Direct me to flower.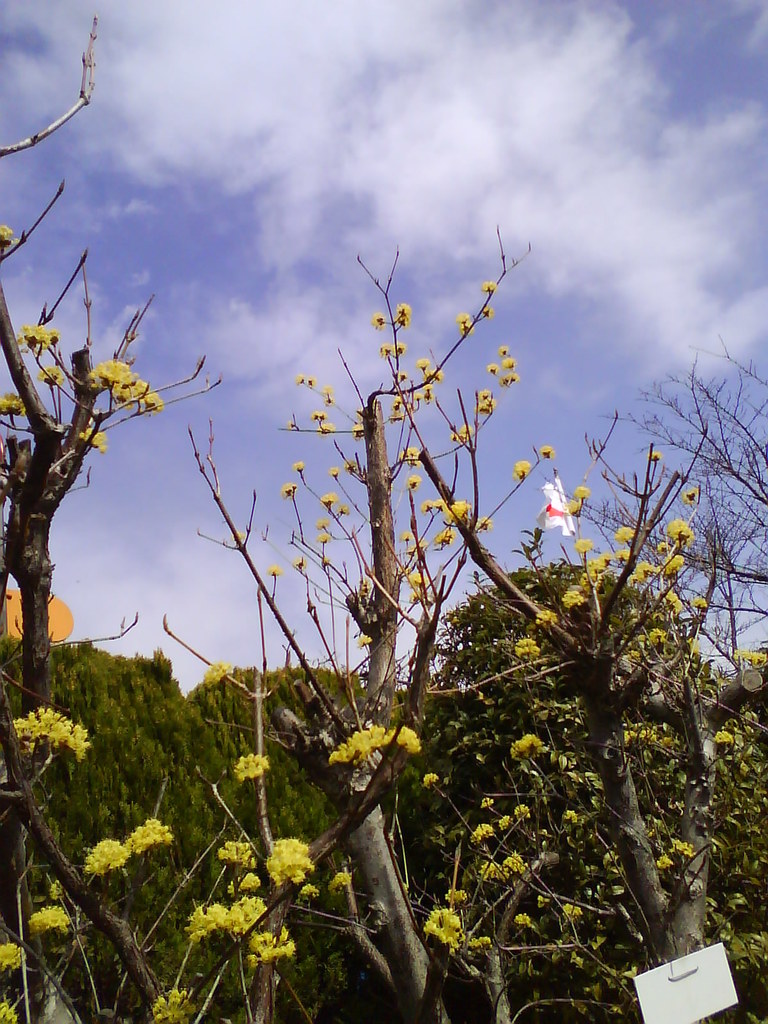
Direction: bbox=(493, 346, 509, 355).
